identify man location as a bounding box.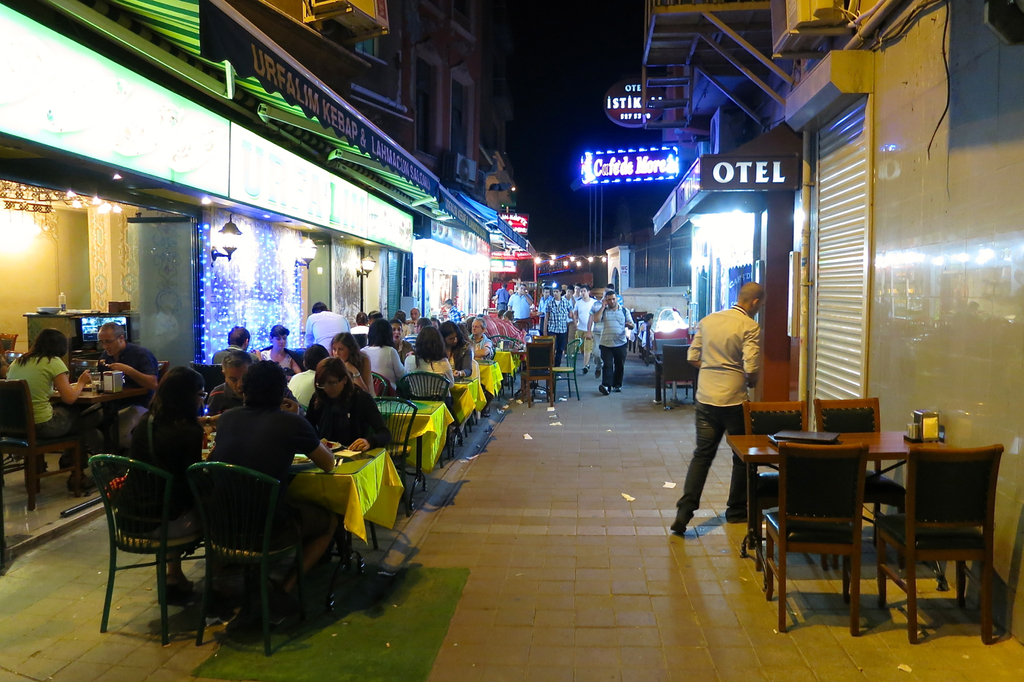
403/316/432/349.
